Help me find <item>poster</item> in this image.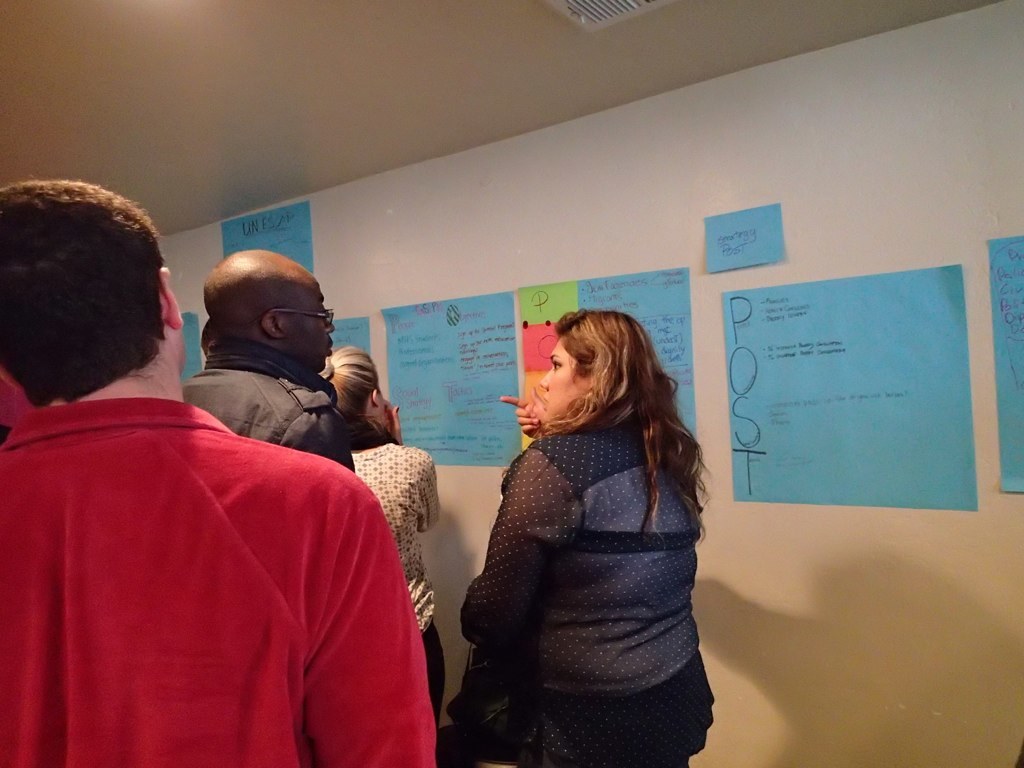
Found it: <region>327, 314, 377, 358</region>.
